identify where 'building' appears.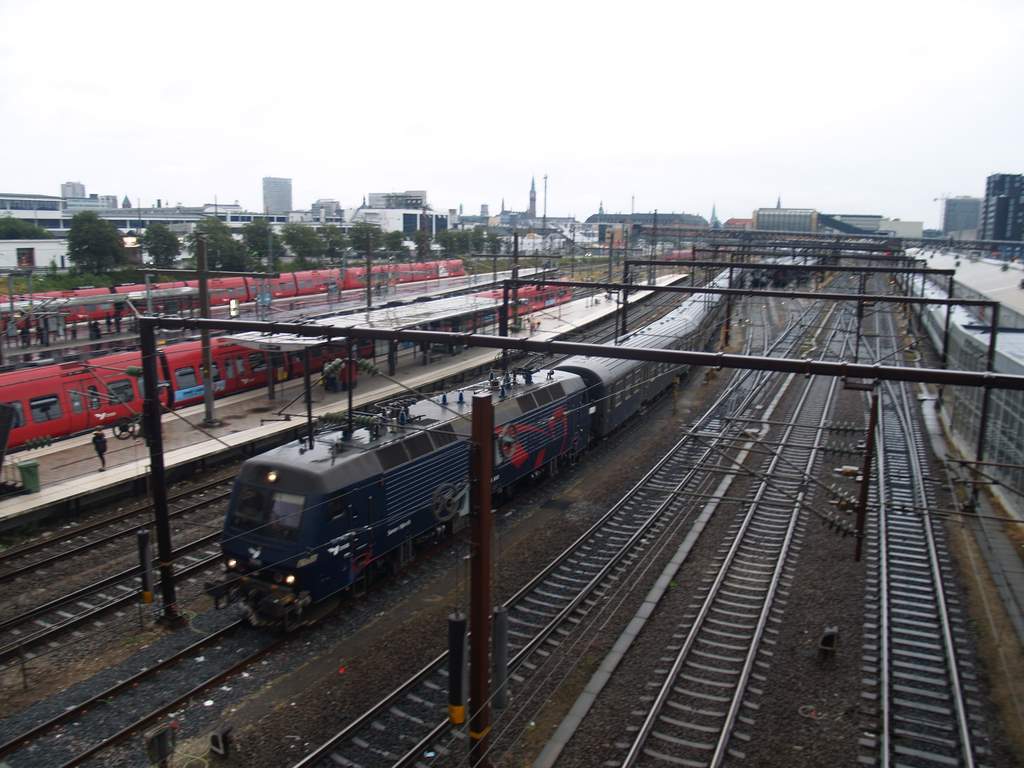
Appears at 751 200 818 237.
